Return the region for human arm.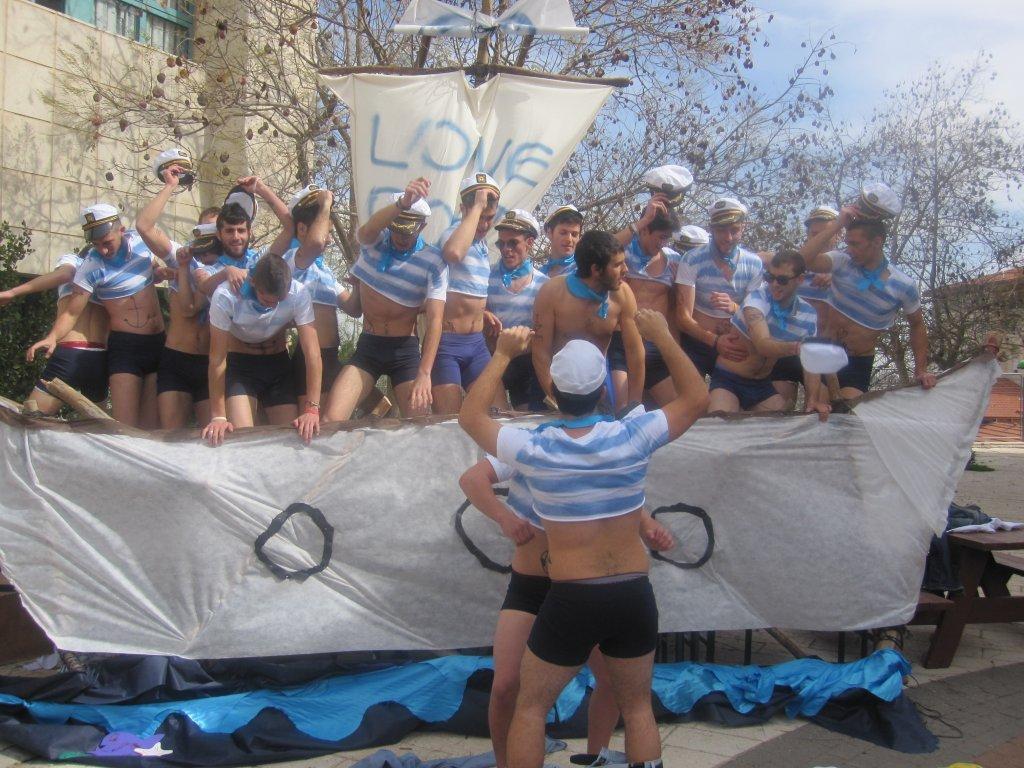
442/185/501/268.
